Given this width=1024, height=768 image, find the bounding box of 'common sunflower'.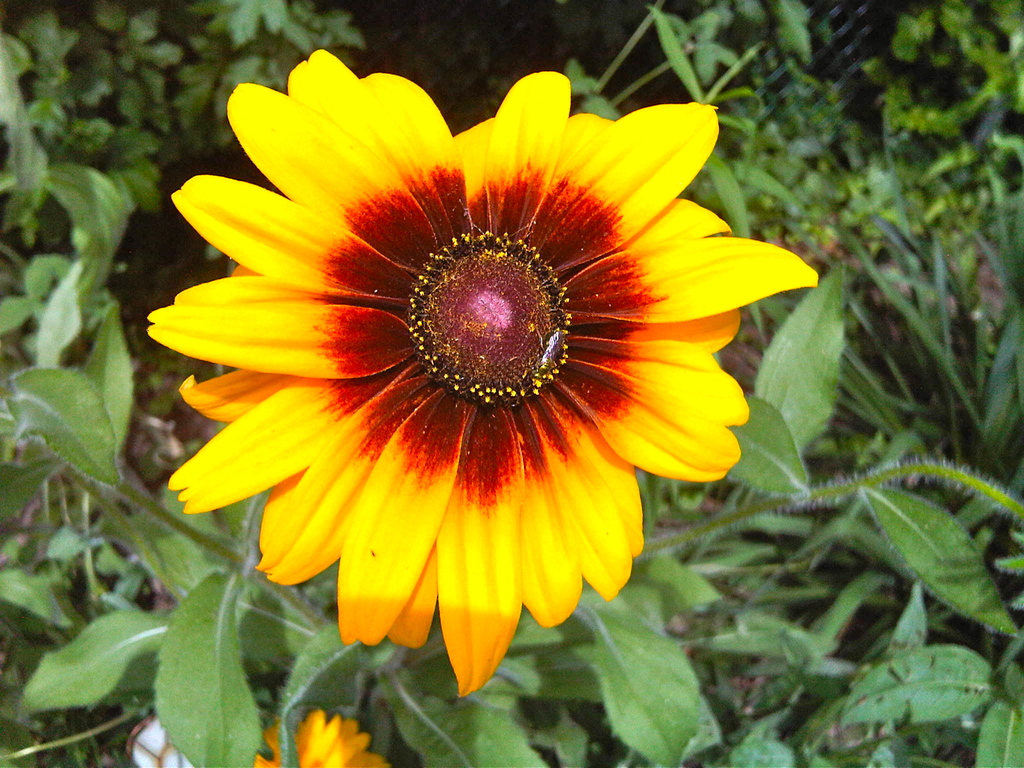
box=[147, 53, 836, 692].
